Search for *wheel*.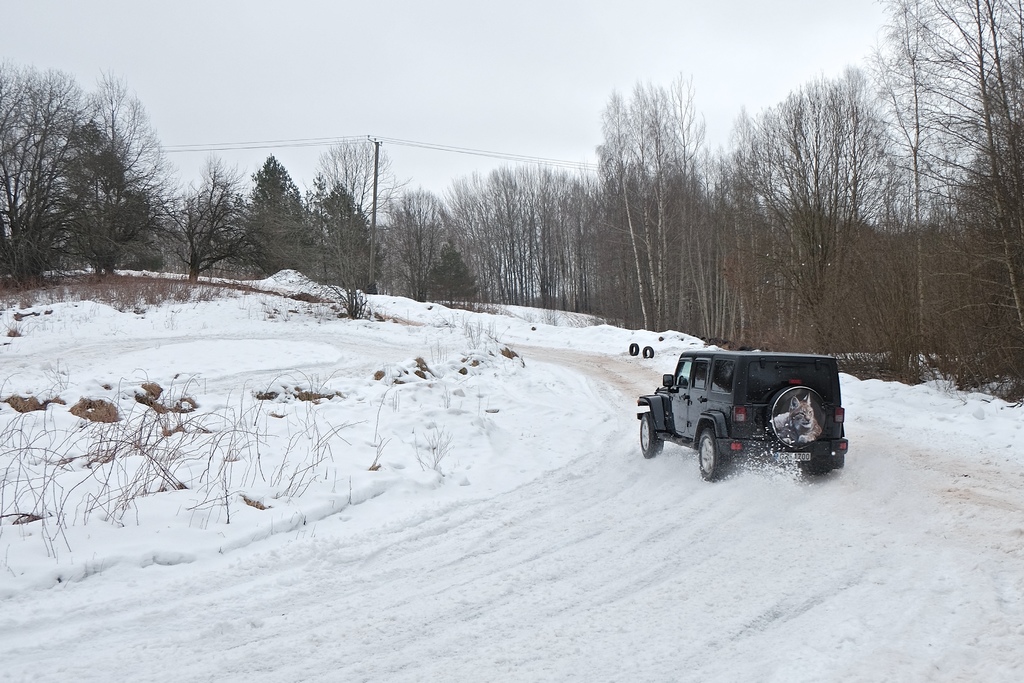
Found at Rect(772, 384, 832, 447).
